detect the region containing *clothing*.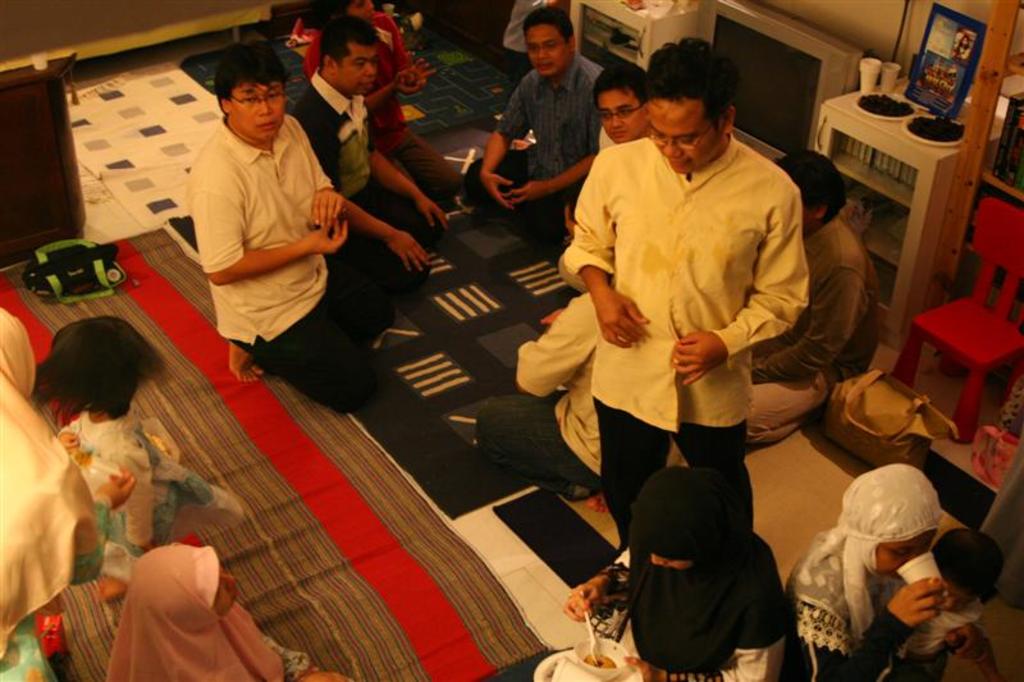
x1=495 y1=55 x2=596 y2=220.
